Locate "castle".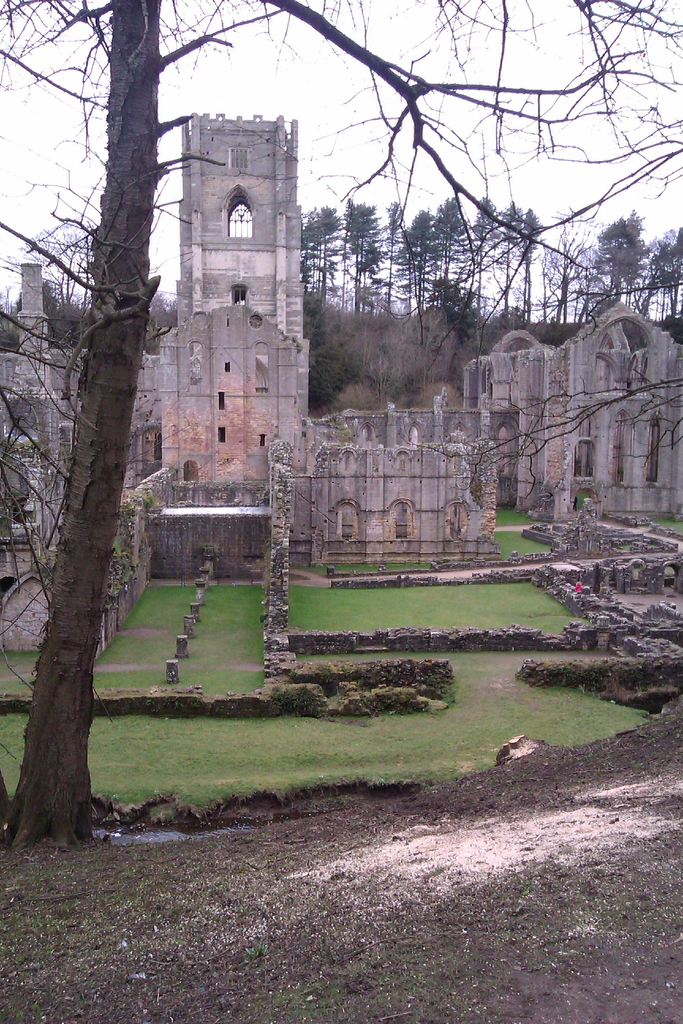
Bounding box: (left=0, top=108, right=682, bottom=679).
